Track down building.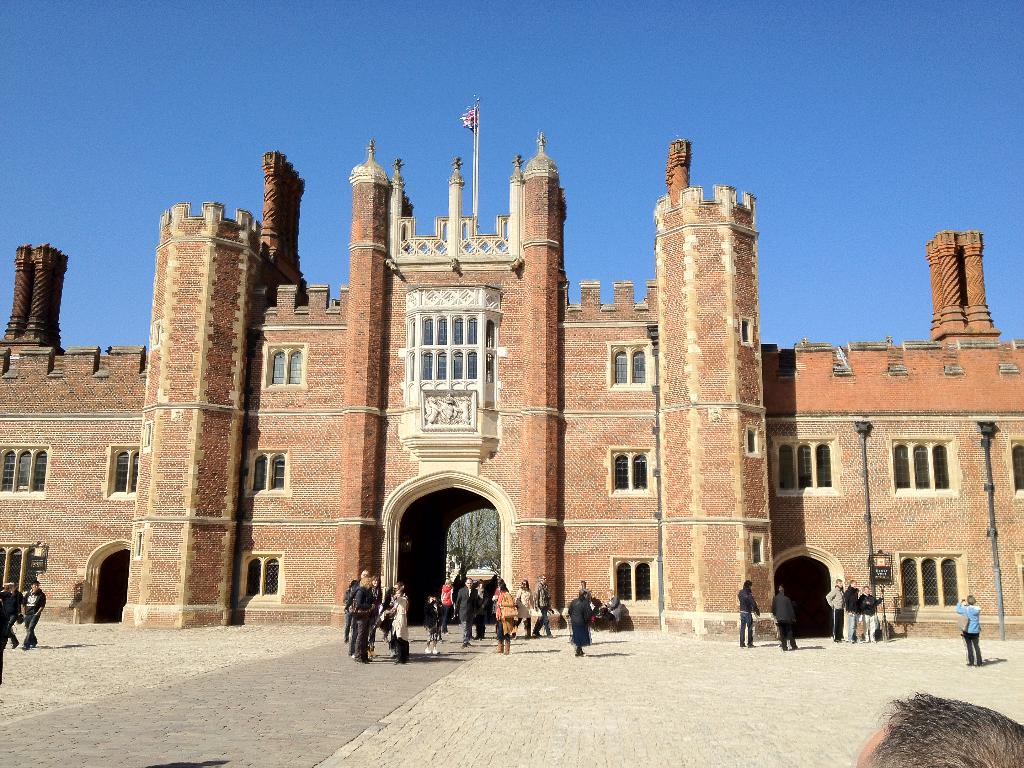
Tracked to locate(0, 132, 1023, 641).
